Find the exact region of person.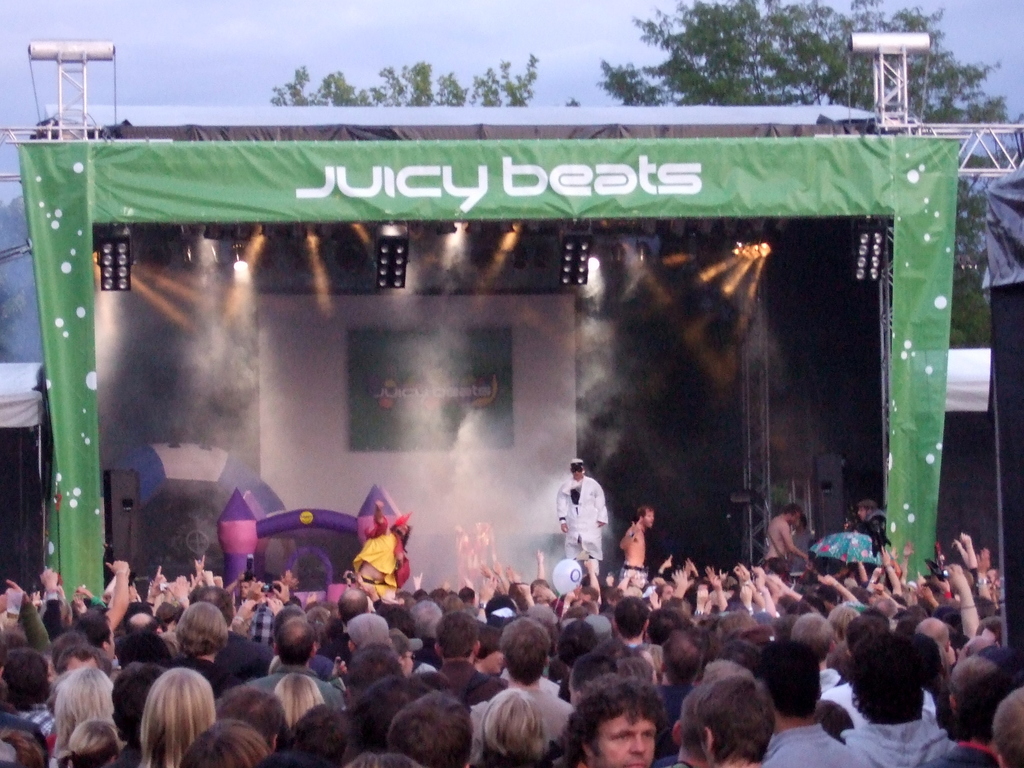
Exact region: 561, 460, 617, 598.
